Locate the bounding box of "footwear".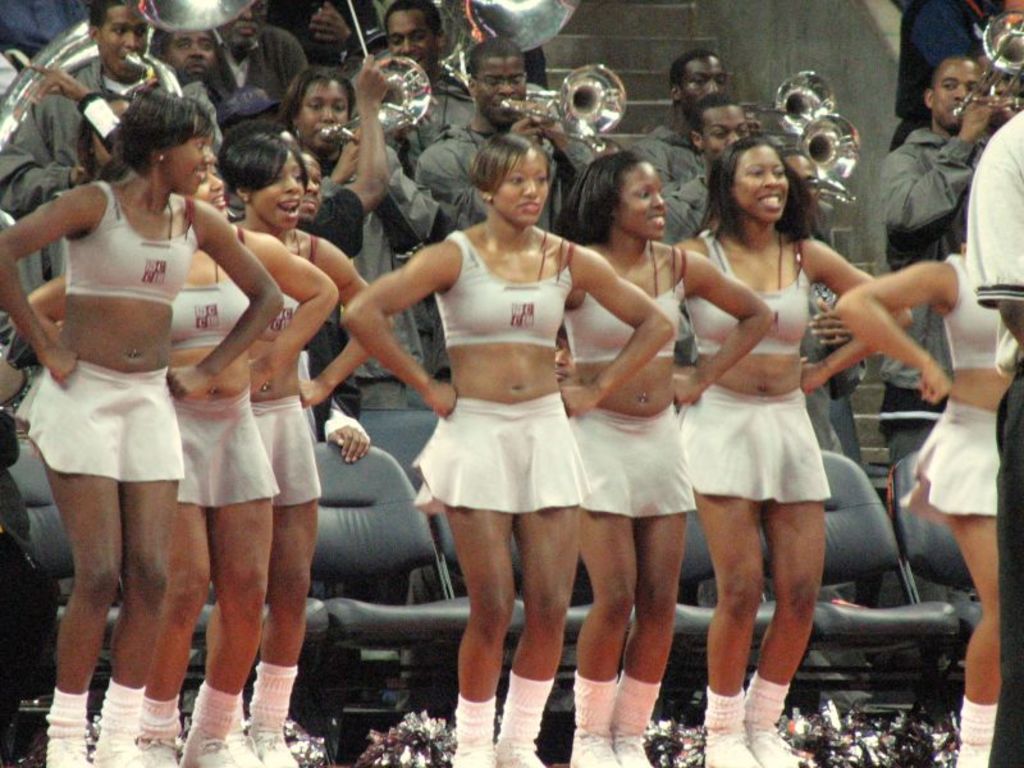
Bounding box: (x1=613, y1=737, x2=653, y2=767).
